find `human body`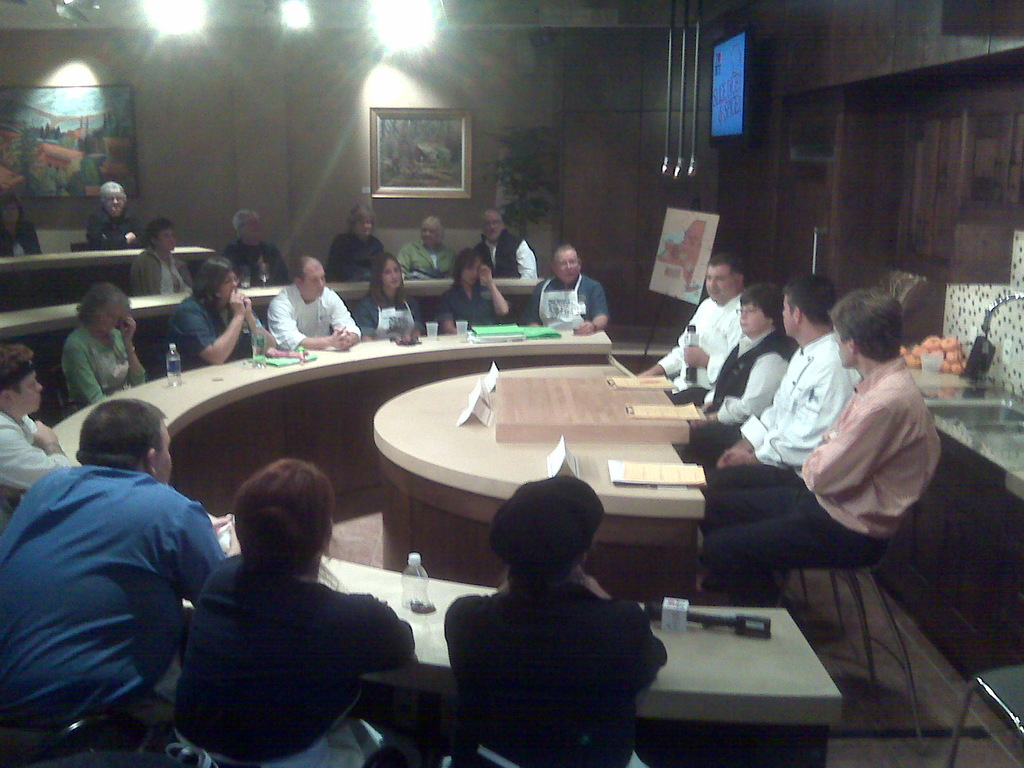
box(0, 338, 70, 520)
